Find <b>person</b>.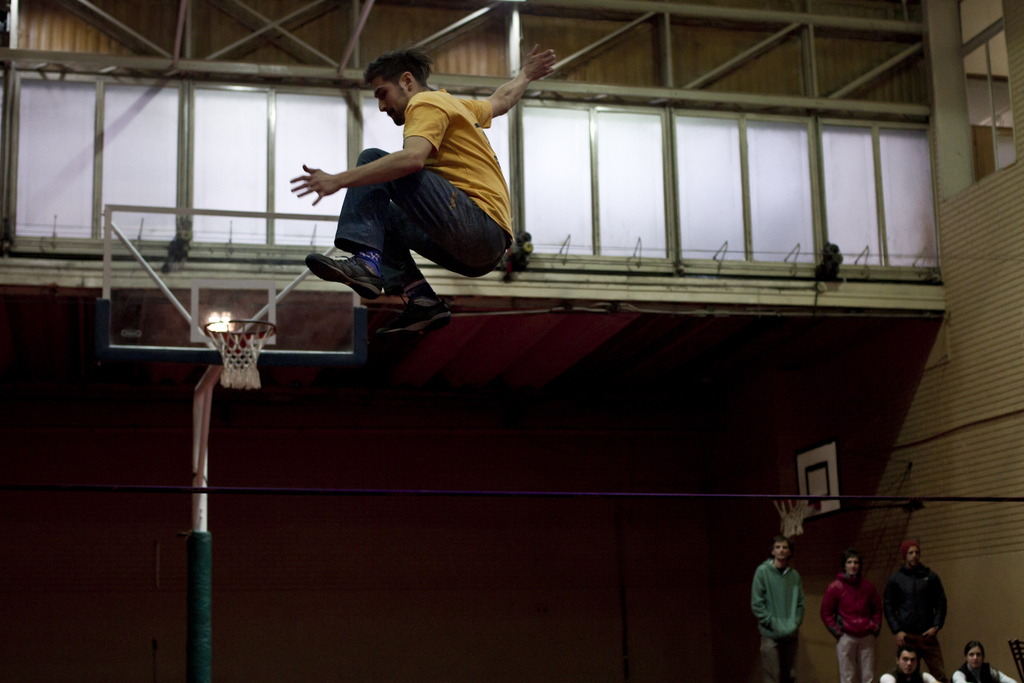
{"left": 815, "top": 544, "right": 888, "bottom": 682}.
